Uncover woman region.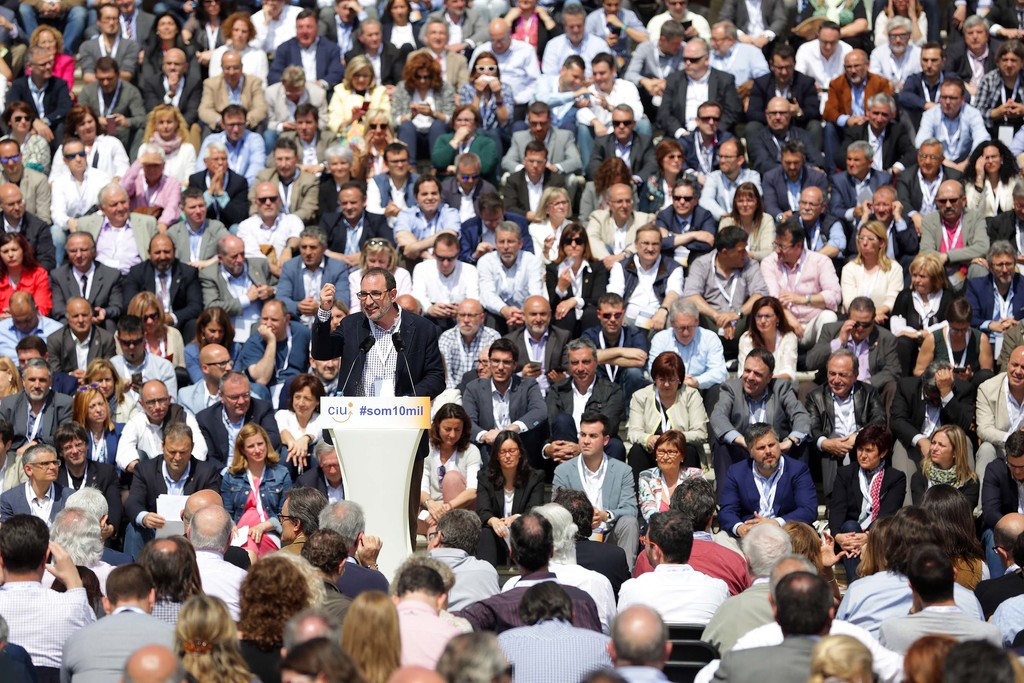
Uncovered: bbox=[717, 184, 782, 261].
